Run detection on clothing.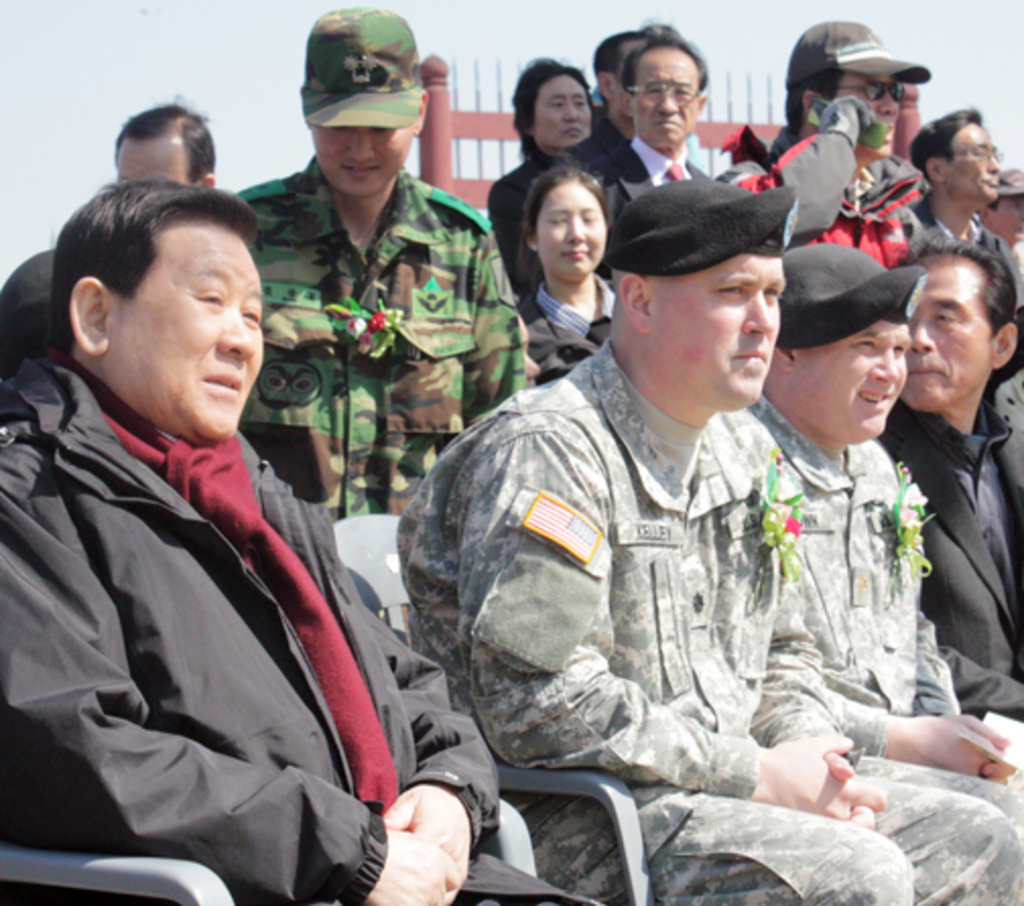
Result: 735, 124, 918, 278.
